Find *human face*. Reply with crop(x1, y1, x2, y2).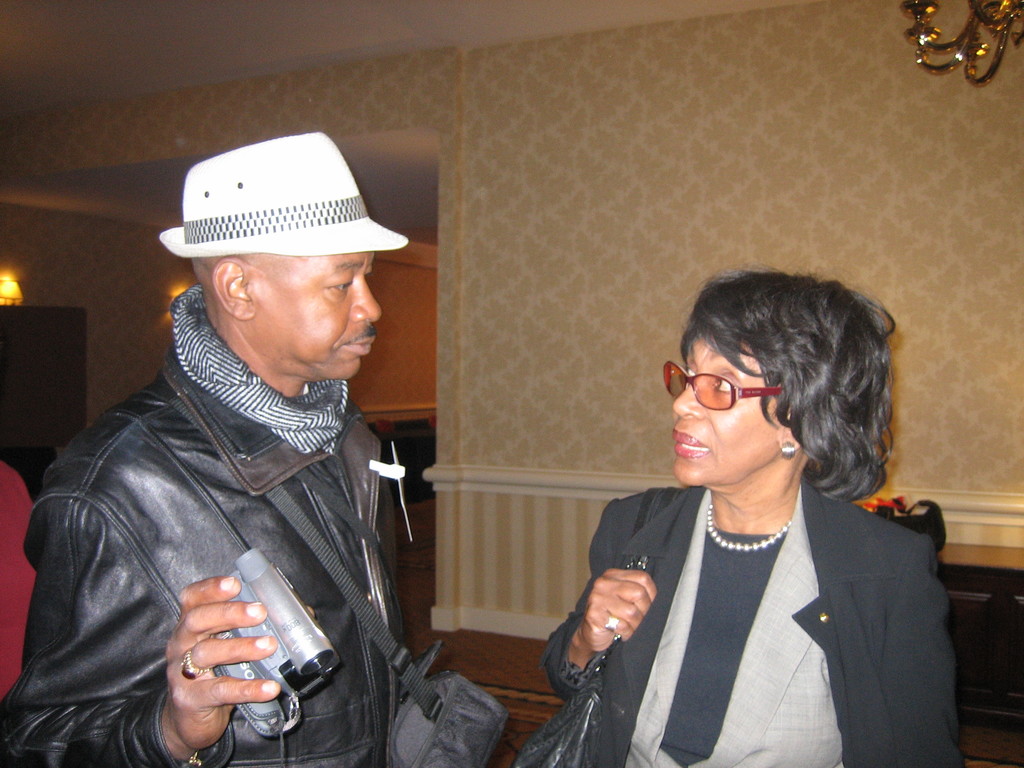
crop(667, 331, 781, 484).
